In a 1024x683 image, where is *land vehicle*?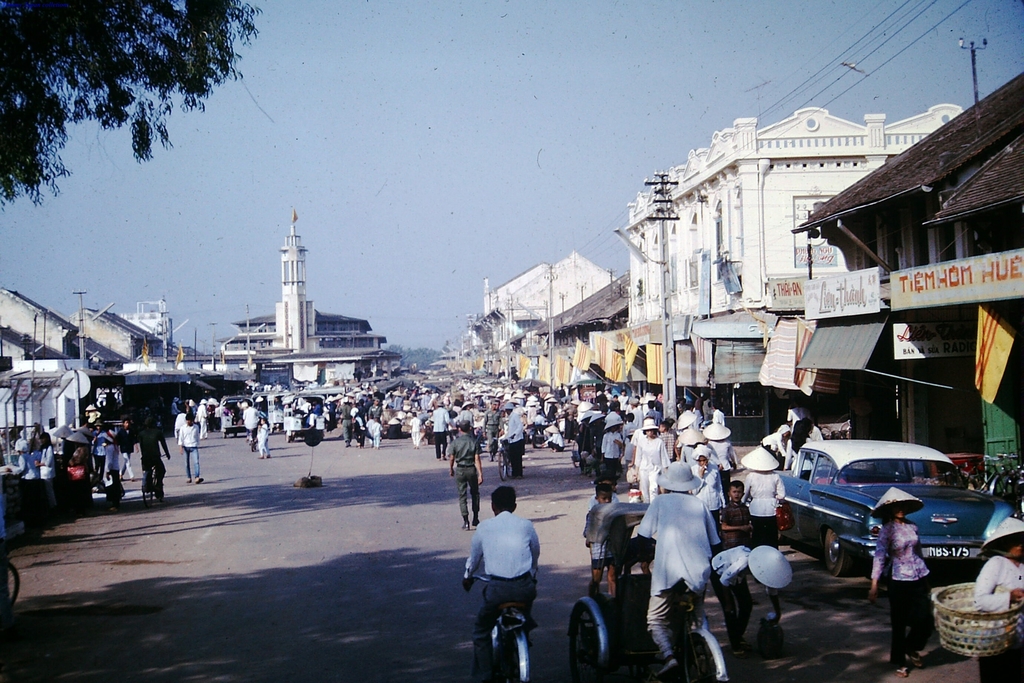
bbox=(286, 391, 322, 439).
